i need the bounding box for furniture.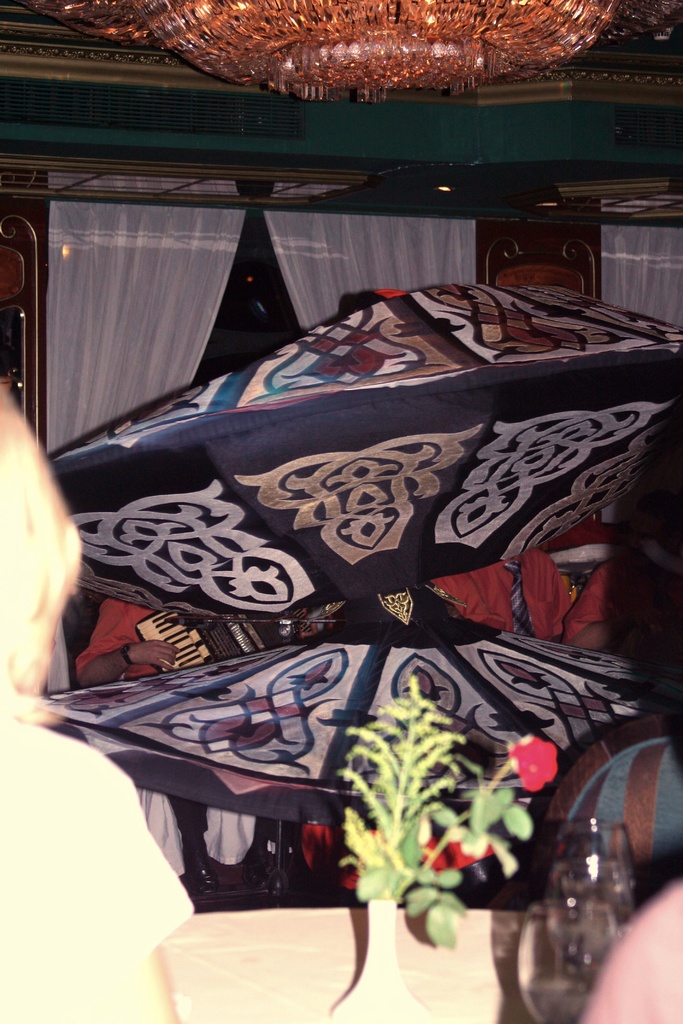
Here it is: (x1=123, y1=899, x2=557, y2=1023).
